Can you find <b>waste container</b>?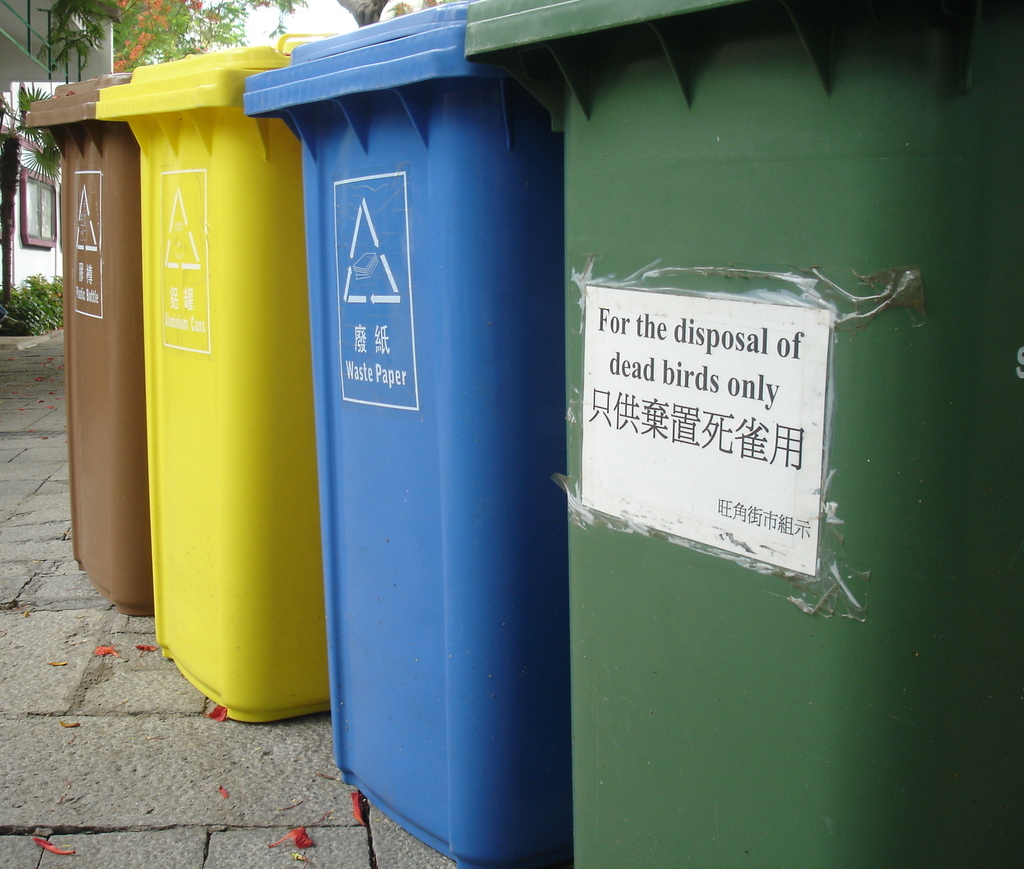
Yes, bounding box: detection(20, 57, 159, 619).
